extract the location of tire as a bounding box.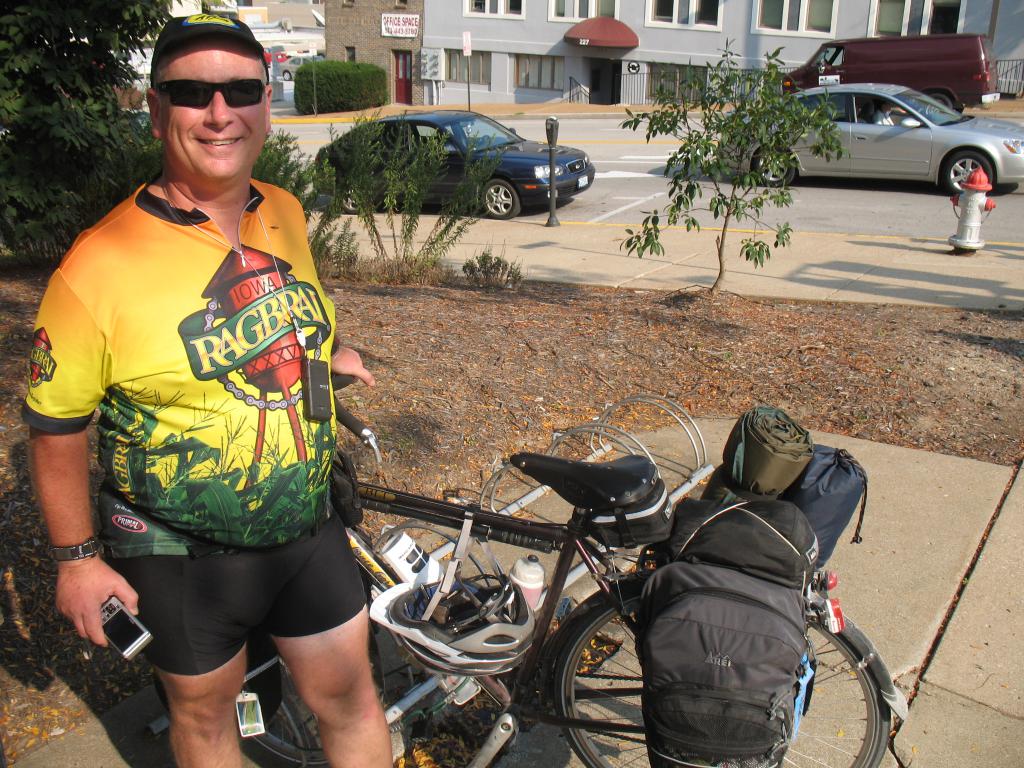
{"left": 342, "top": 186, "right": 358, "bottom": 214}.
